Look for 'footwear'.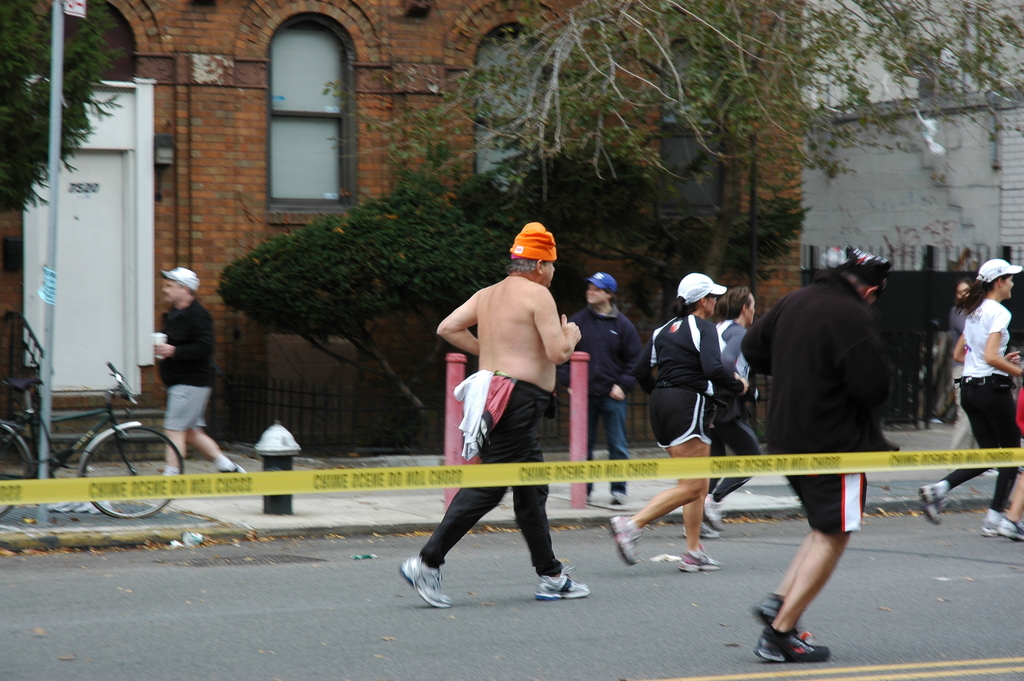
Found: box=[980, 518, 998, 534].
